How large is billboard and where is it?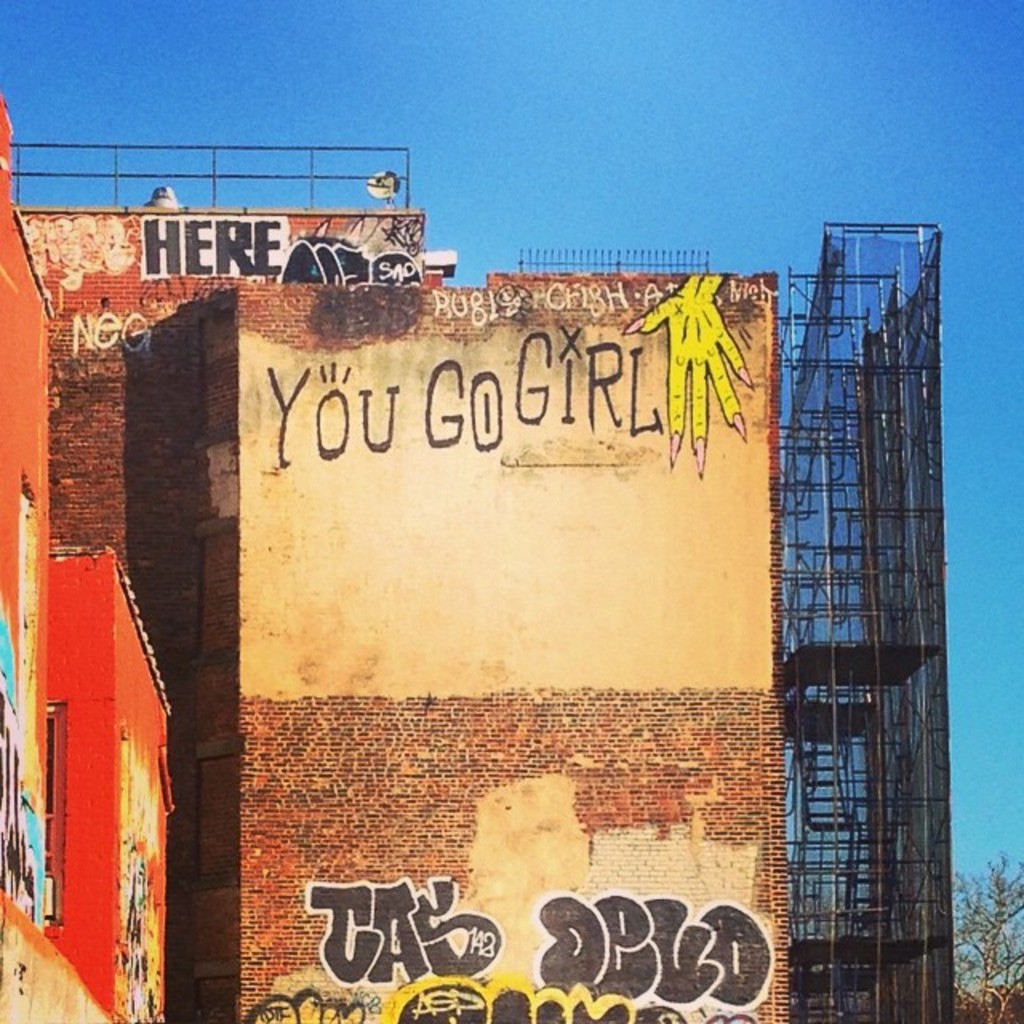
Bounding box: 139/210/288/291.
